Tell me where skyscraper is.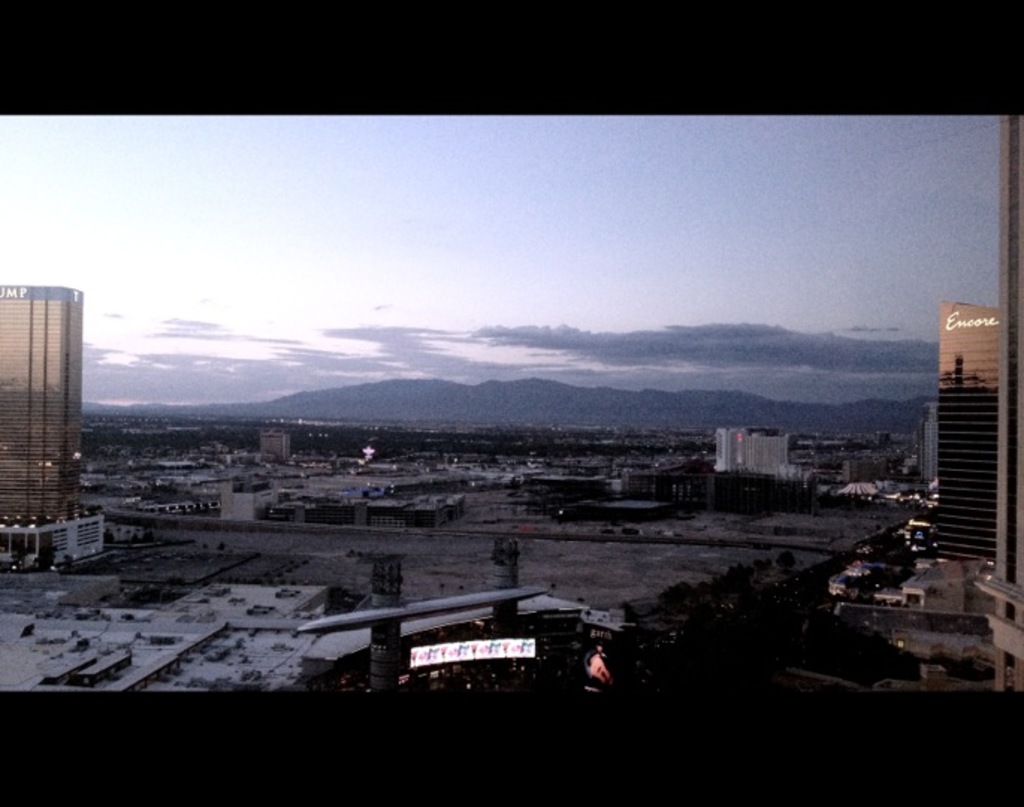
skyscraper is at {"x1": 0, "y1": 287, "x2": 102, "y2": 560}.
